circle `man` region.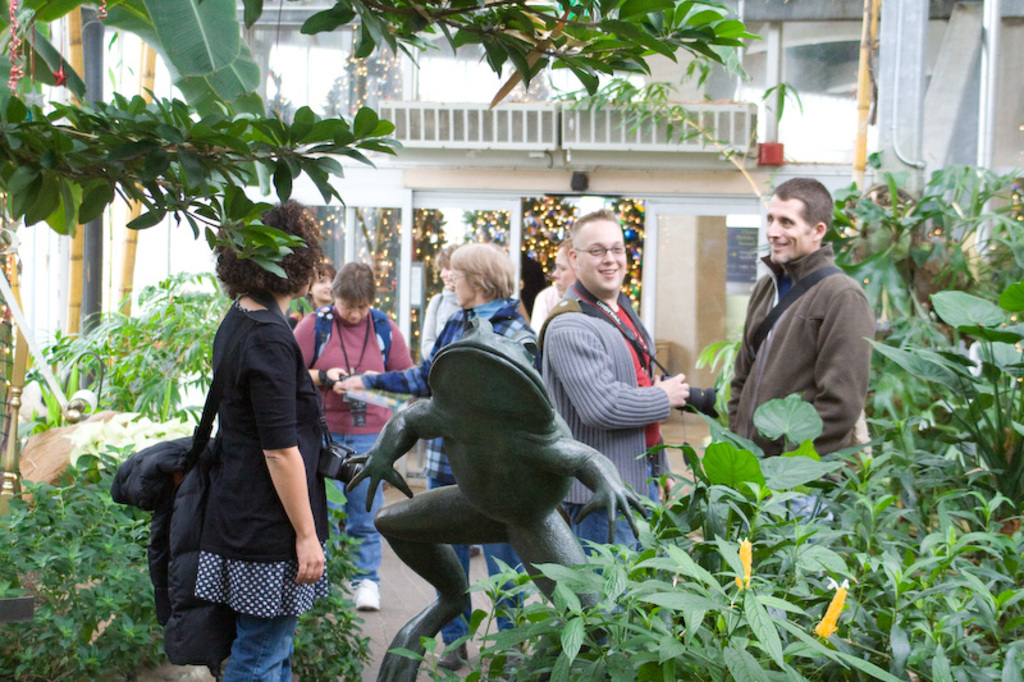
Region: [left=536, top=203, right=687, bottom=601].
